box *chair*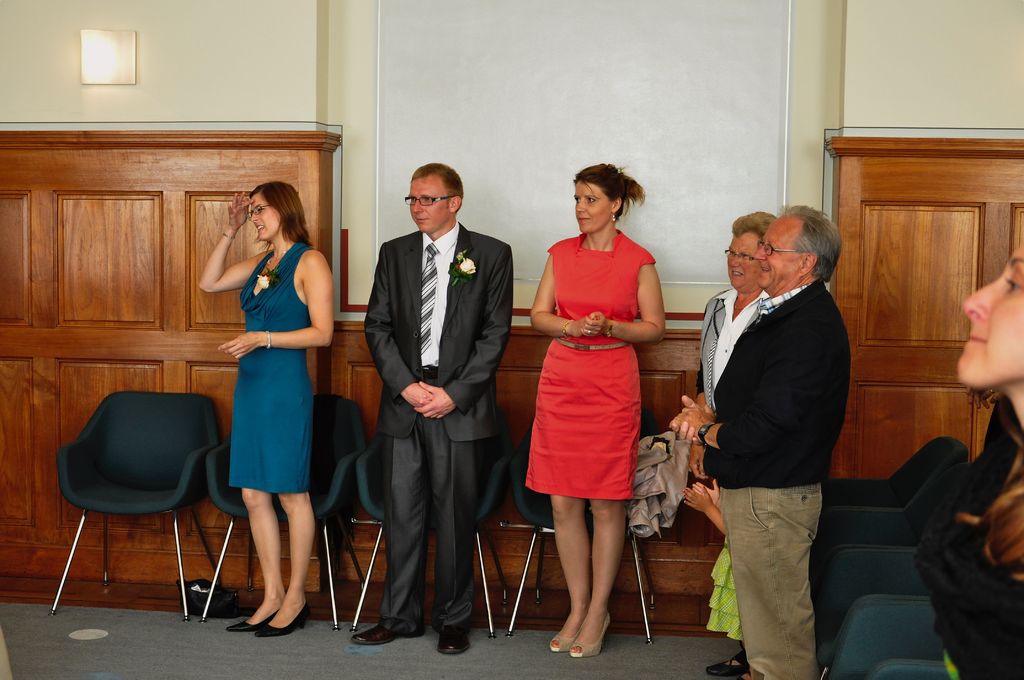
(x1=810, y1=435, x2=973, y2=596)
